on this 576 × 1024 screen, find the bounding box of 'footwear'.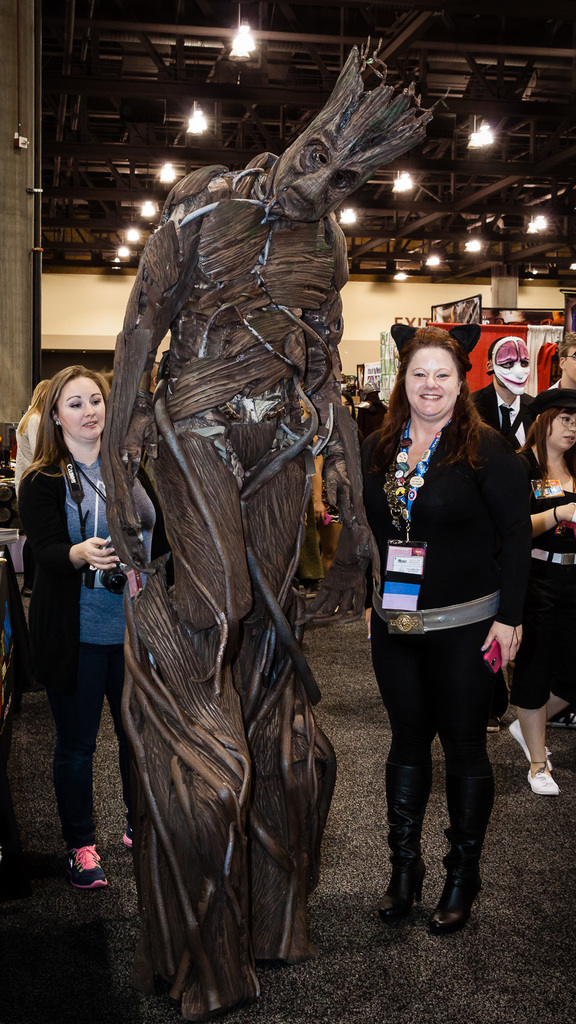
Bounding box: bbox=[120, 824, 138, 848].
